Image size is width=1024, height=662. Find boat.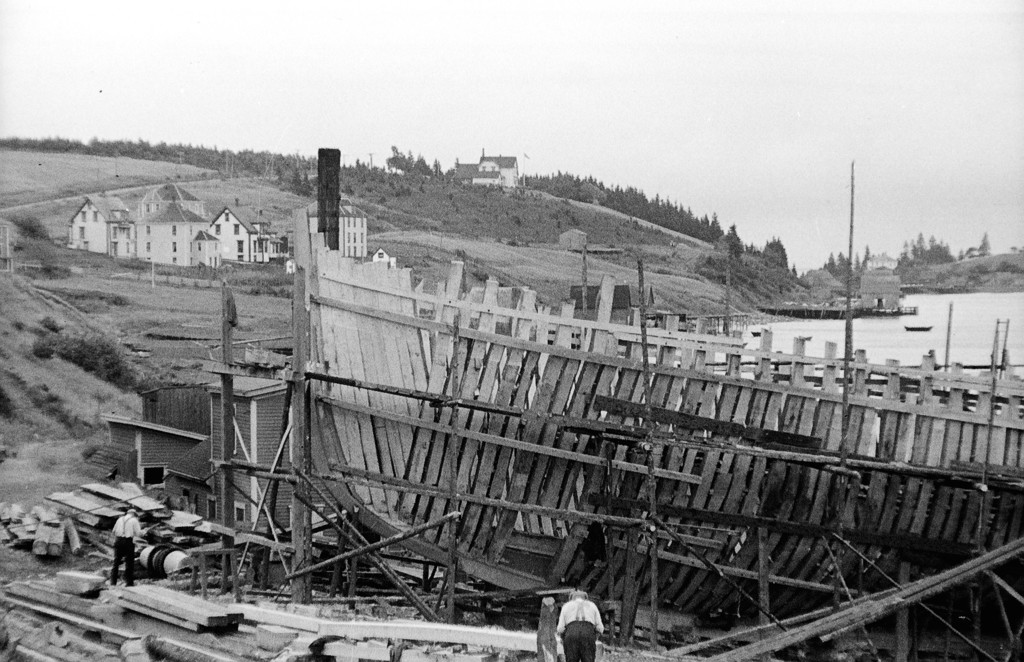
[x1=749, y1=330, x2=763, y2=341].
